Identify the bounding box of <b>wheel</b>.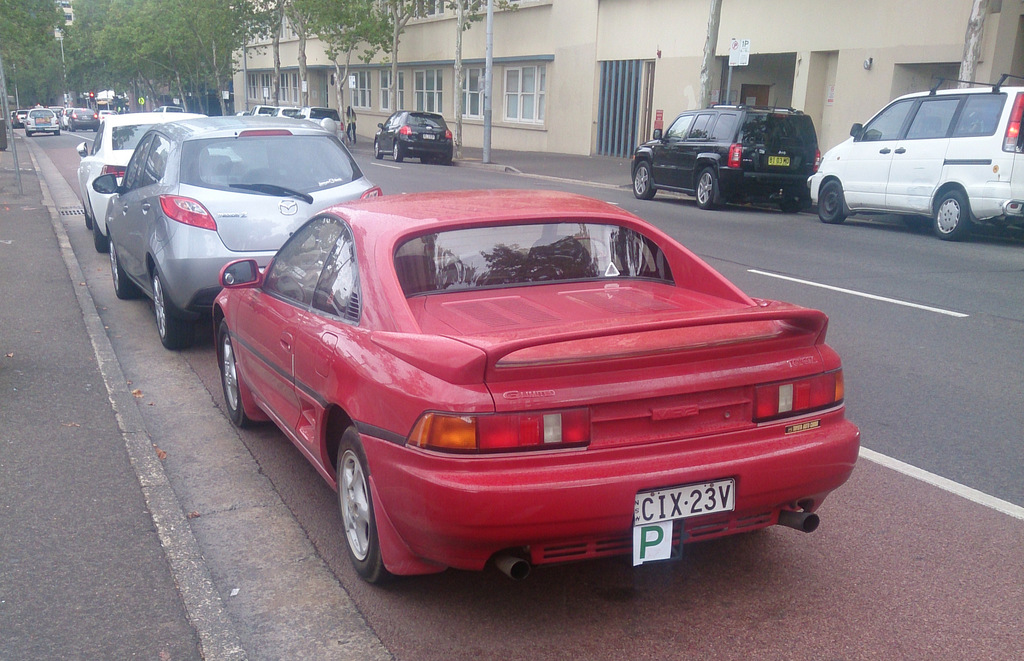
101,232,140,298.
